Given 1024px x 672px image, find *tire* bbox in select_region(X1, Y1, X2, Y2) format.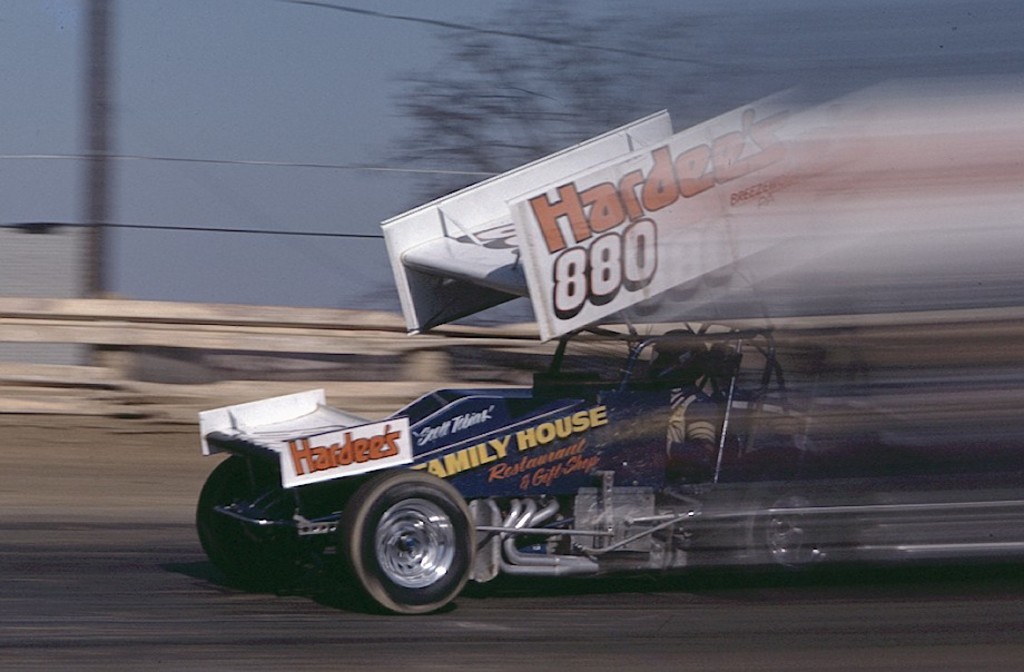
select_region(741, 470, 843, 579).
